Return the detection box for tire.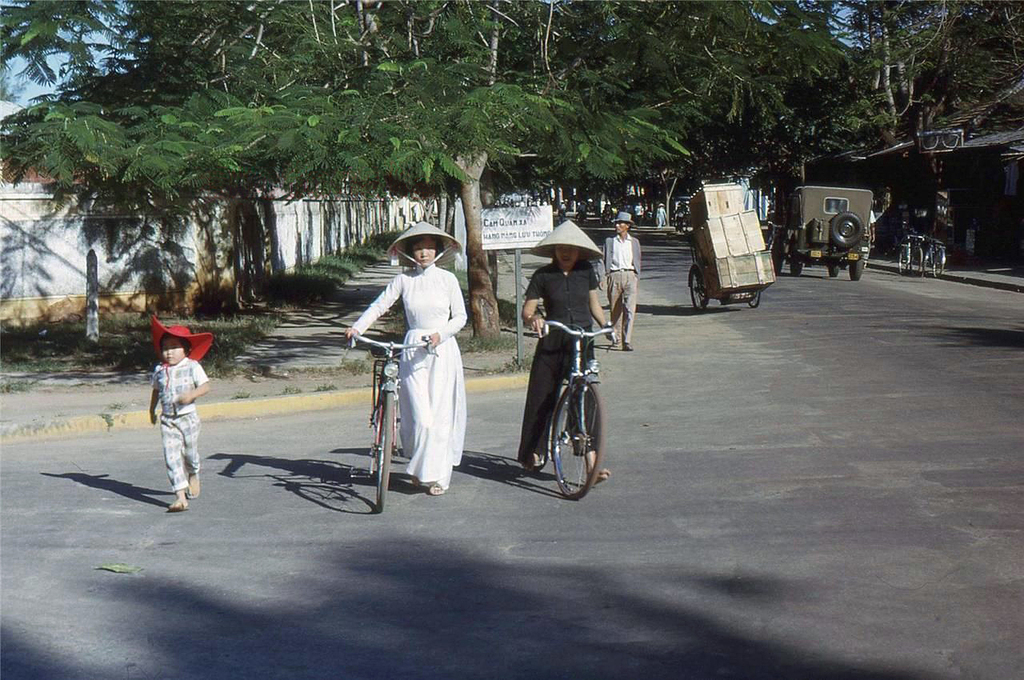
553:380:605:498.
